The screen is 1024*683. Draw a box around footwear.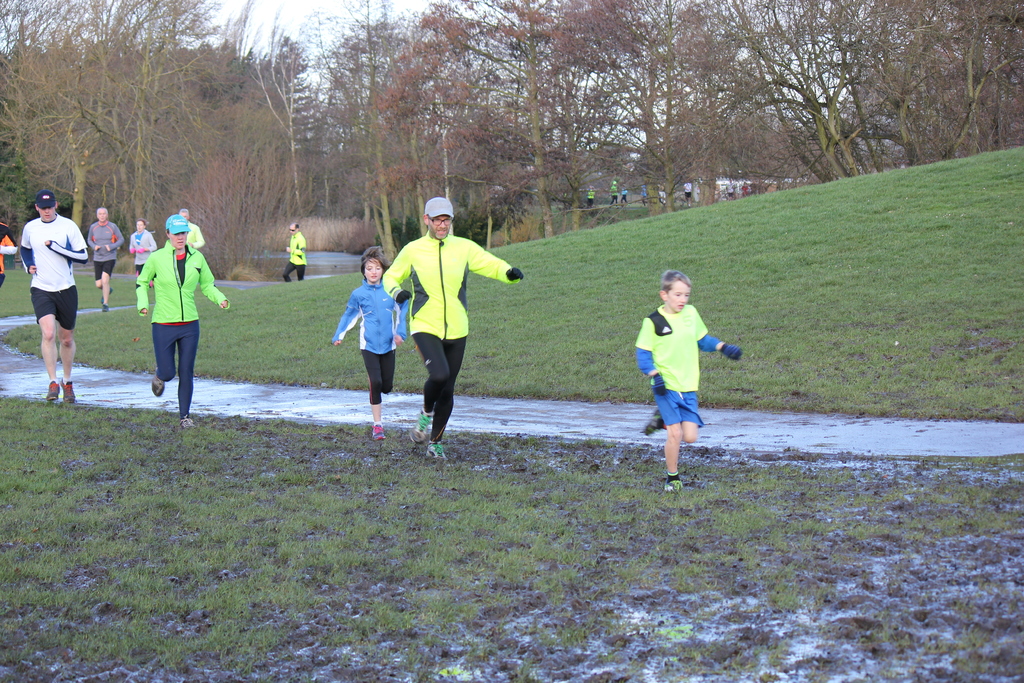
pyautogui.locateOnScreen(408, 409, 429, 445).
